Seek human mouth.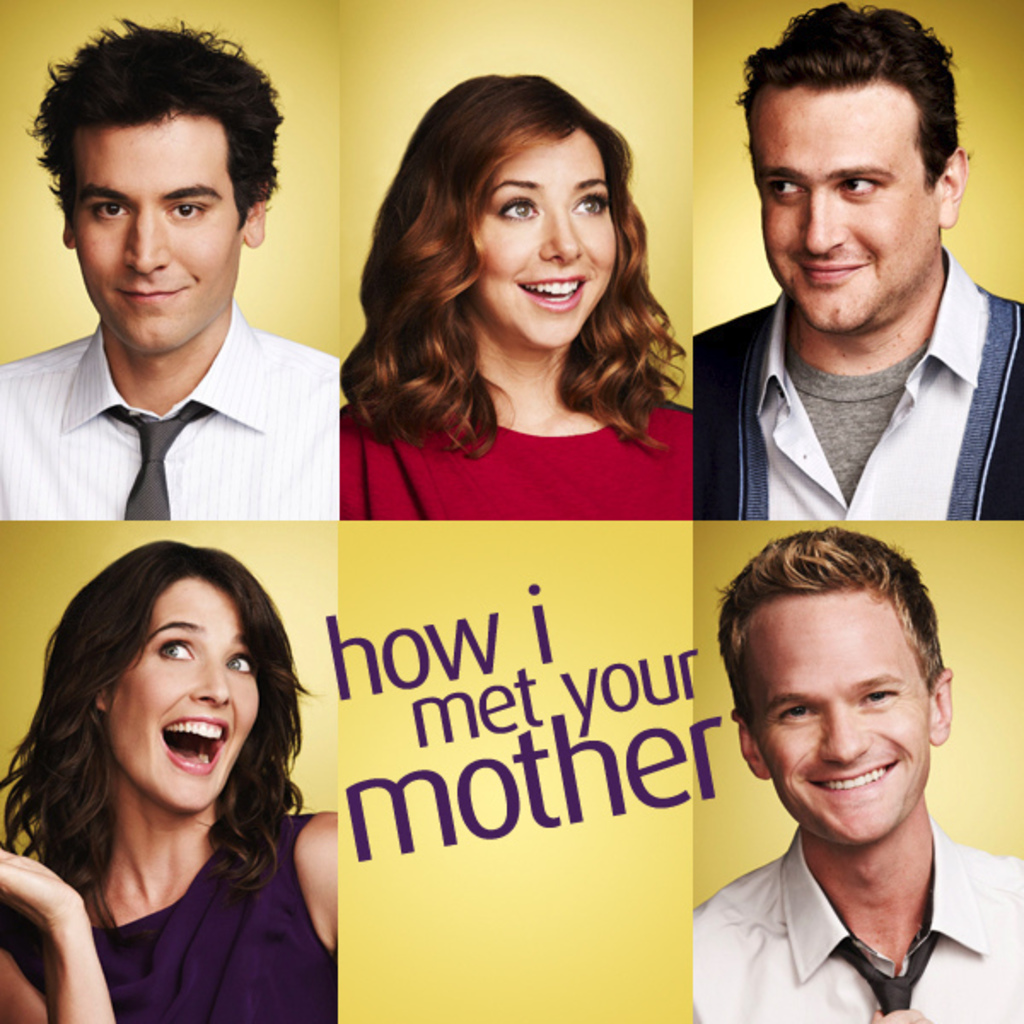
[792, 256, 865, 285].
